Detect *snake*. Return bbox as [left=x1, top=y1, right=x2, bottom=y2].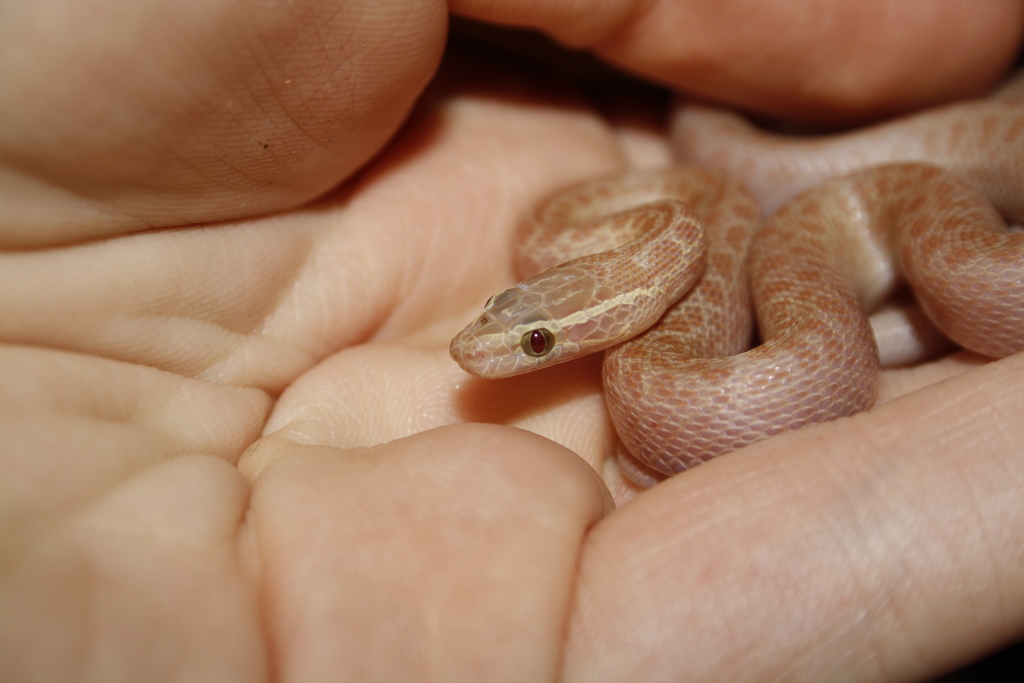
[left=452, top=90, right=1023, bottom=486].
